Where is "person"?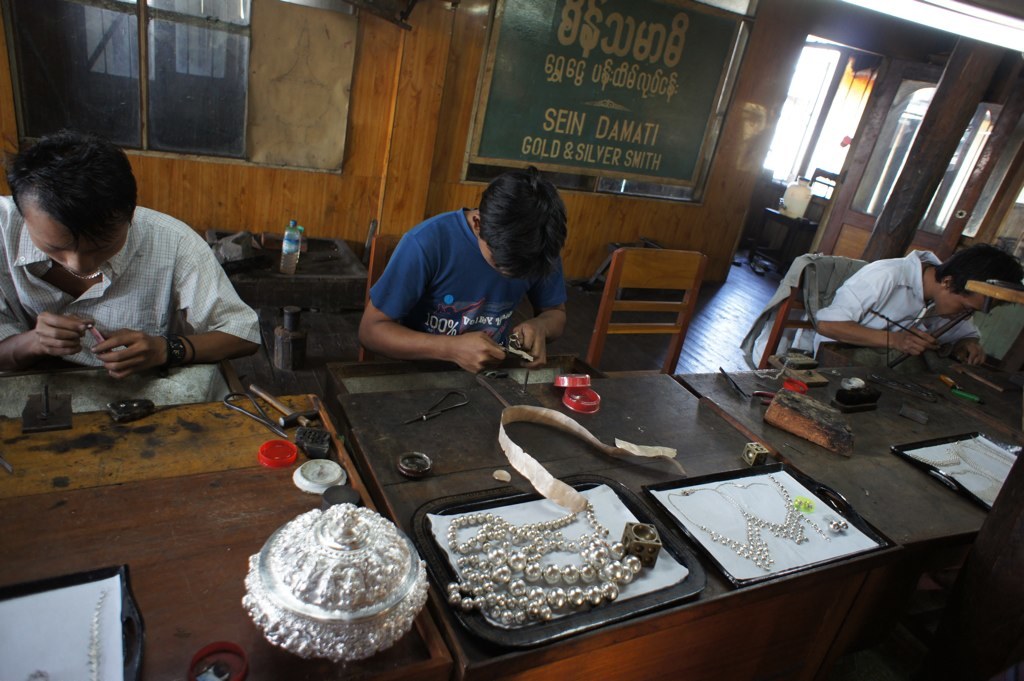
region(6, 121, 251, 447).
